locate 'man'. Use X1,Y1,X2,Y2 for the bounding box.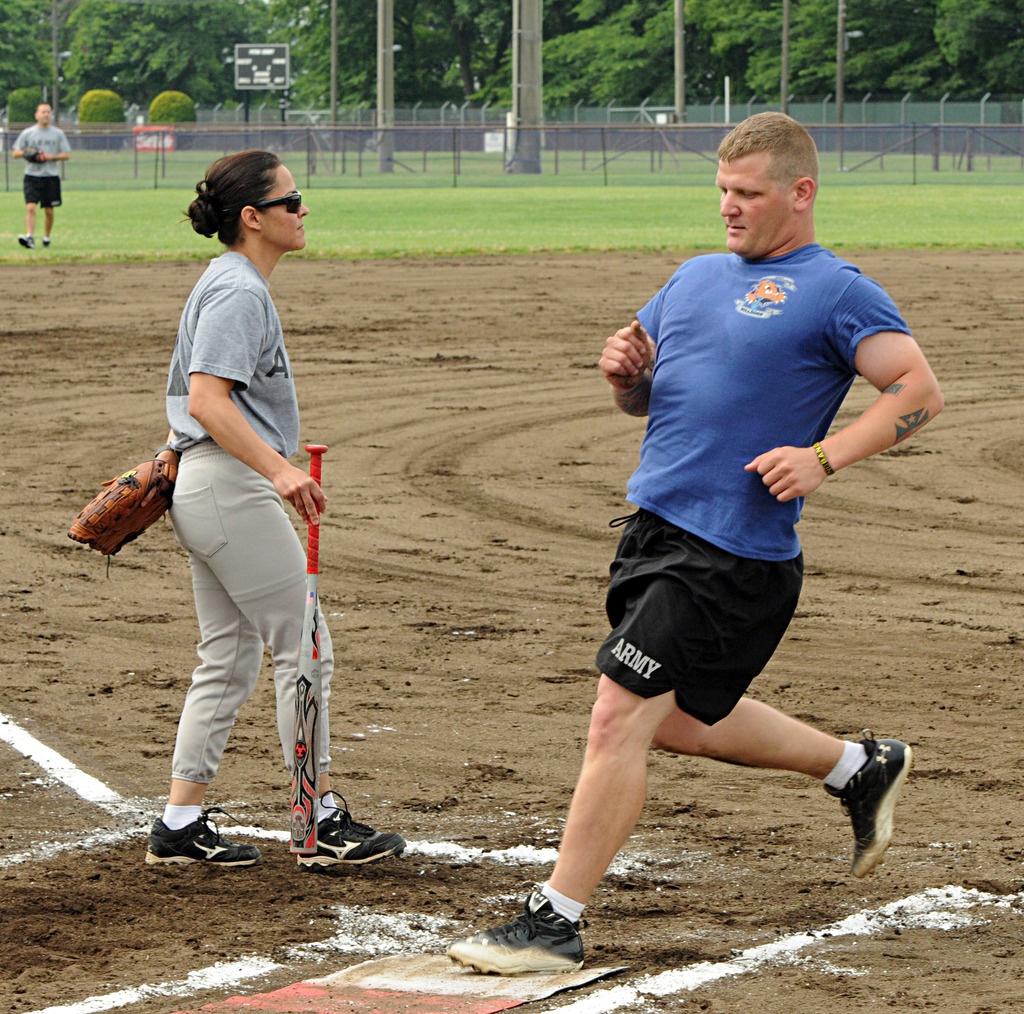
435,106,951,979.
